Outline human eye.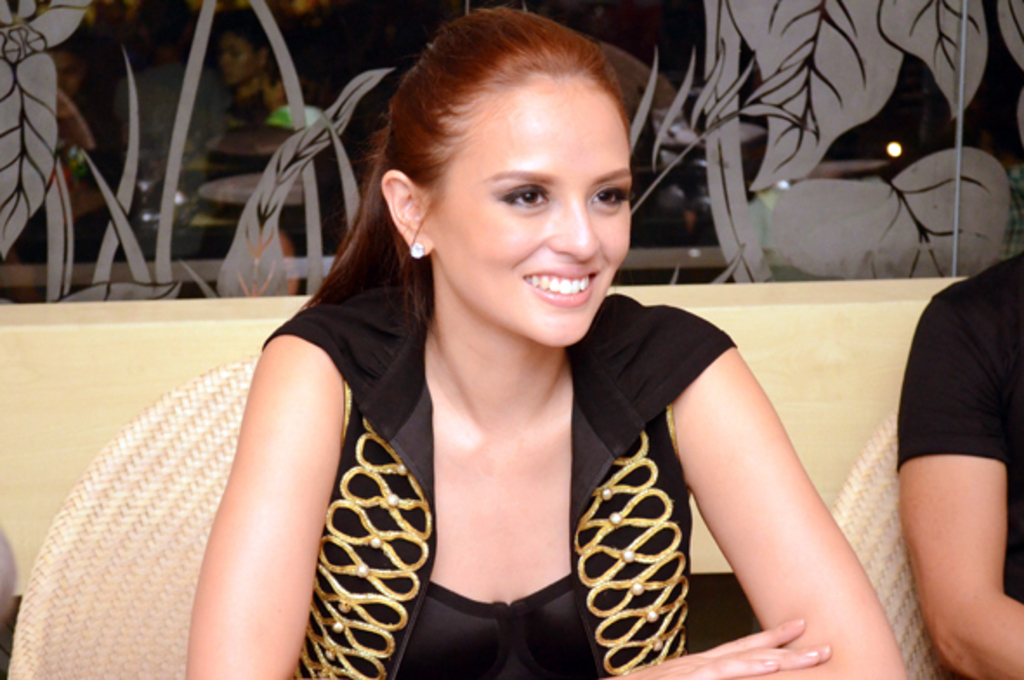
Outline: locate(496, 182, 555, 213).
